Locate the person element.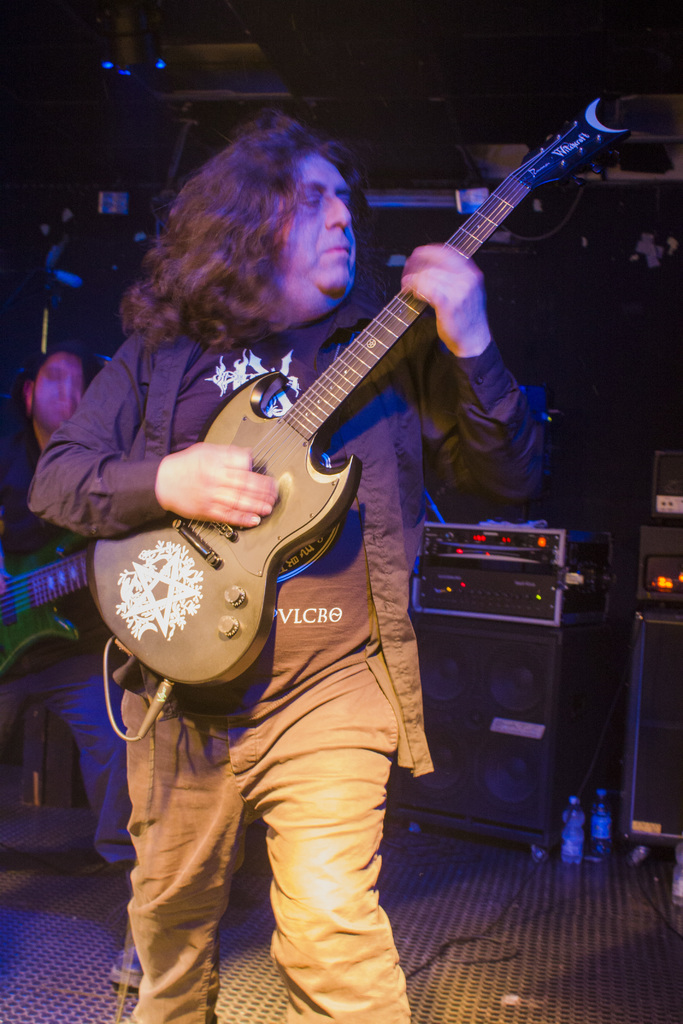
Element bbox: bbox=(0, 350, 159, 886).
